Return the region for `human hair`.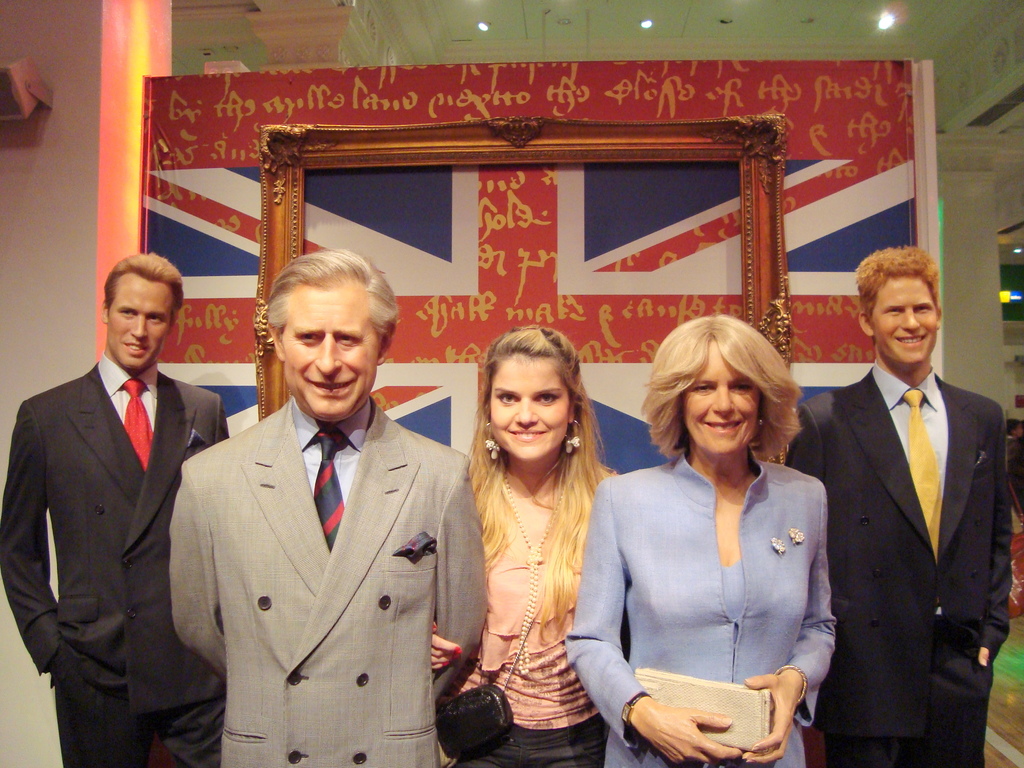
bbox=[856, 246, 935, 324].
